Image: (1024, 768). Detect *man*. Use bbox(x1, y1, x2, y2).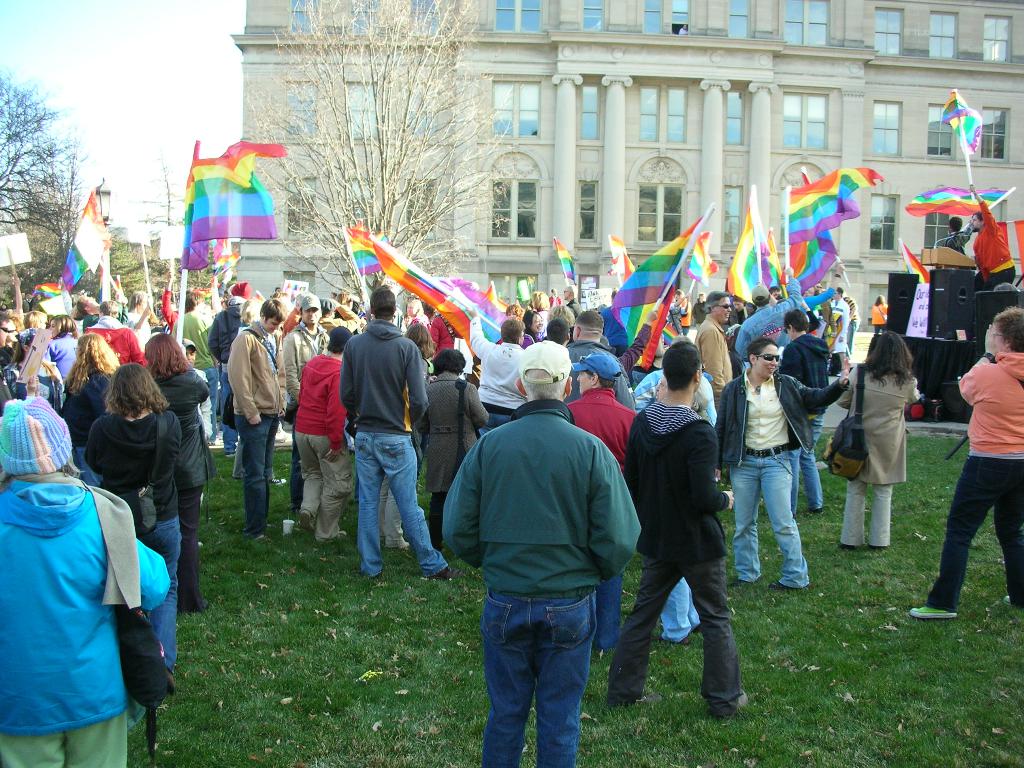
bbox(469, 307, 530, 433).
